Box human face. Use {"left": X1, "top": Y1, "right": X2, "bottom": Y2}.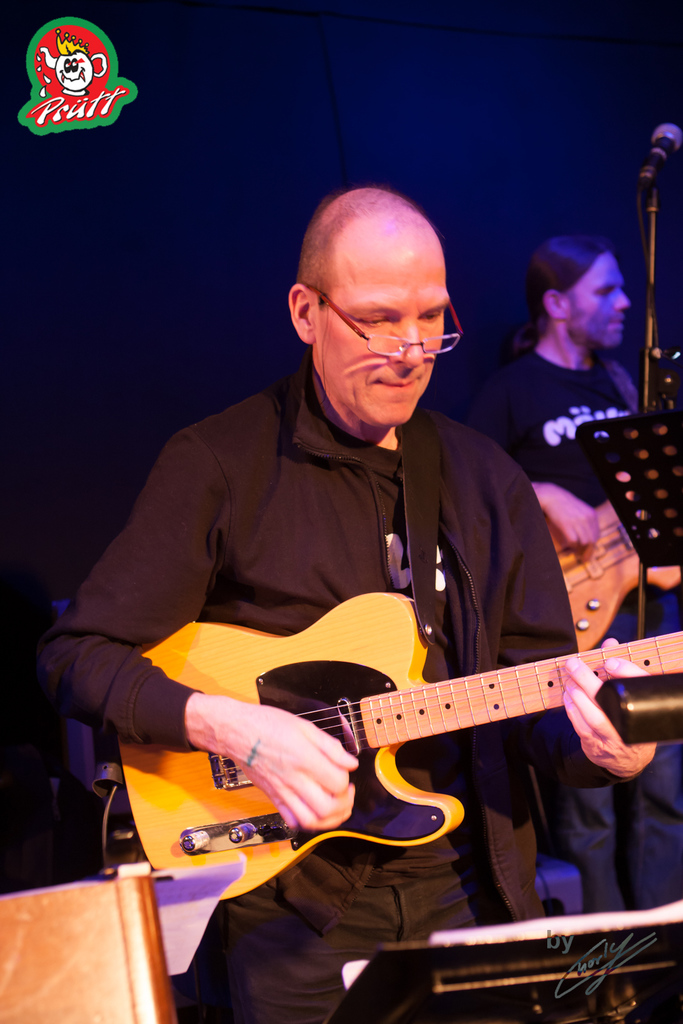
{"left": 305, "top": 244, "right": 451, "bottom": 428}.
